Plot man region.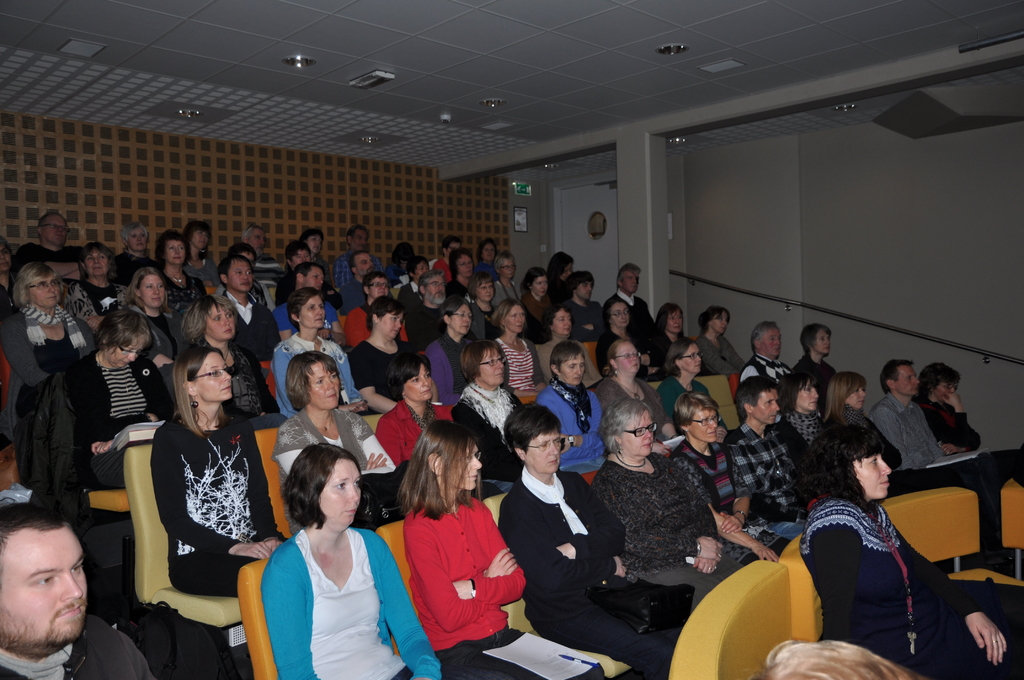
Plotted at 276, 265, 355, 348.
